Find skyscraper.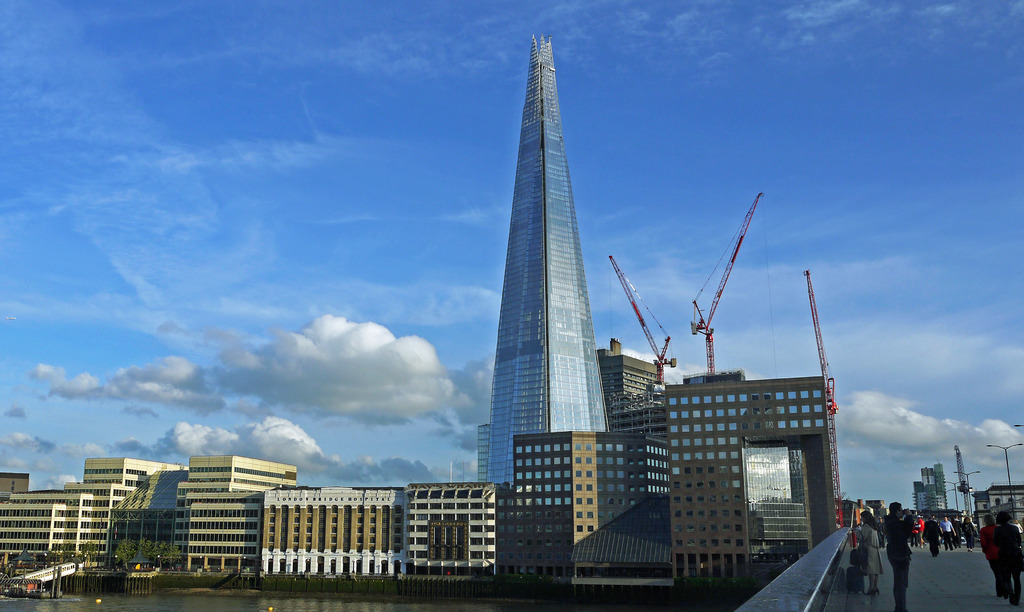
[left=594, top=336, right=666, bottom=399].
